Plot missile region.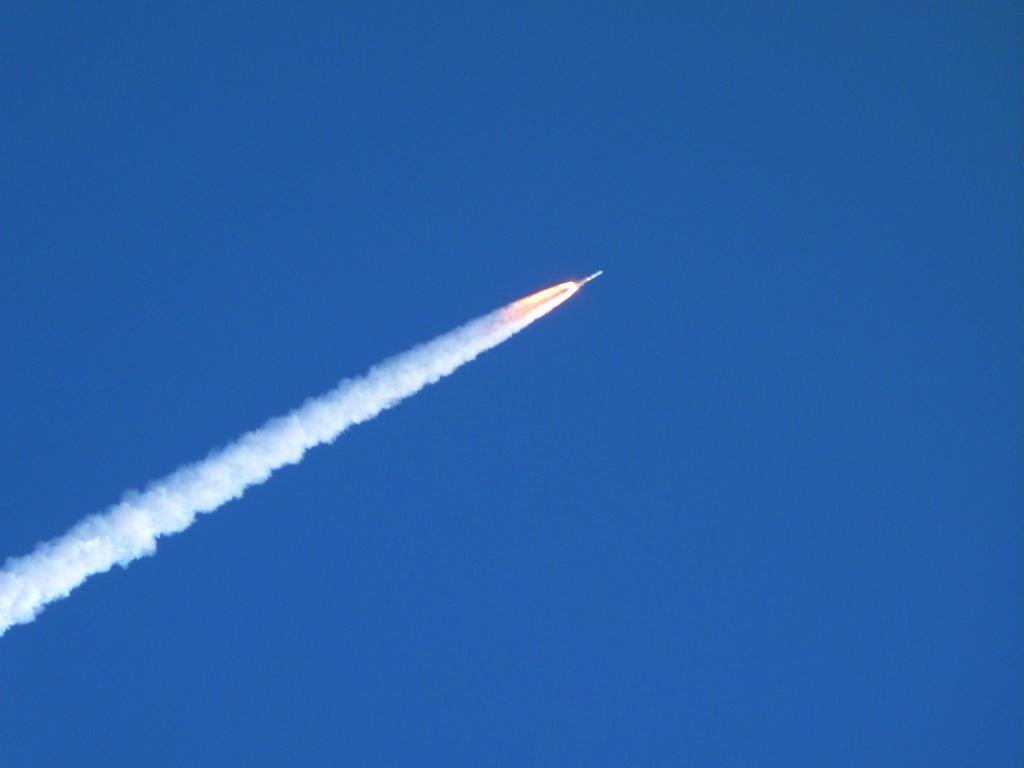
Plotted at {"left": 575, "top": 268, "right": 605, "bottom": 284}.
